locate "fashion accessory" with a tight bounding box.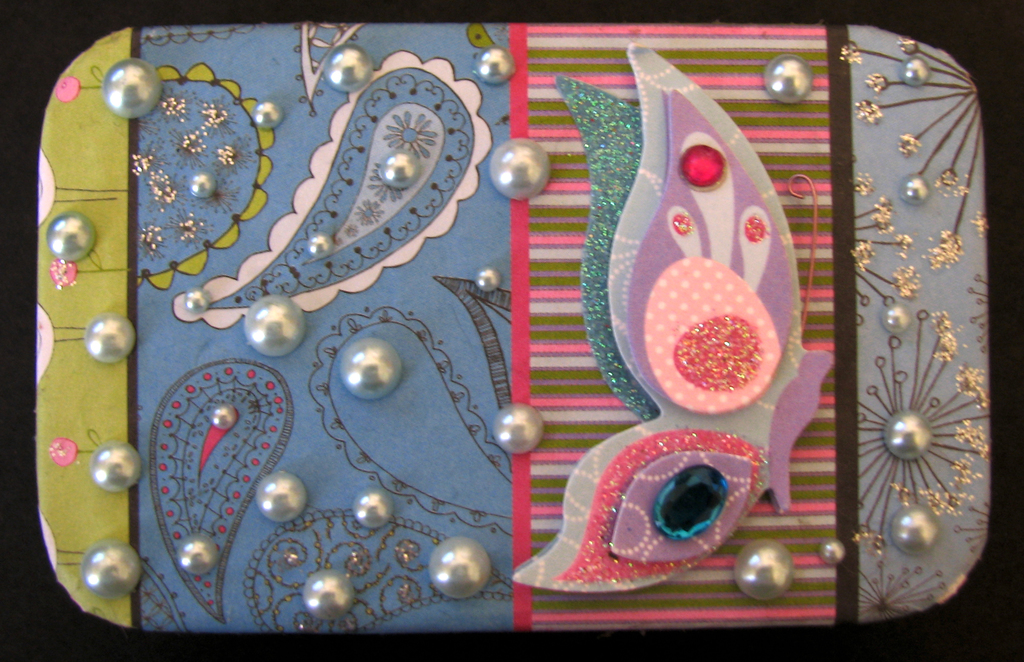
[322, 49, 377, 90].
